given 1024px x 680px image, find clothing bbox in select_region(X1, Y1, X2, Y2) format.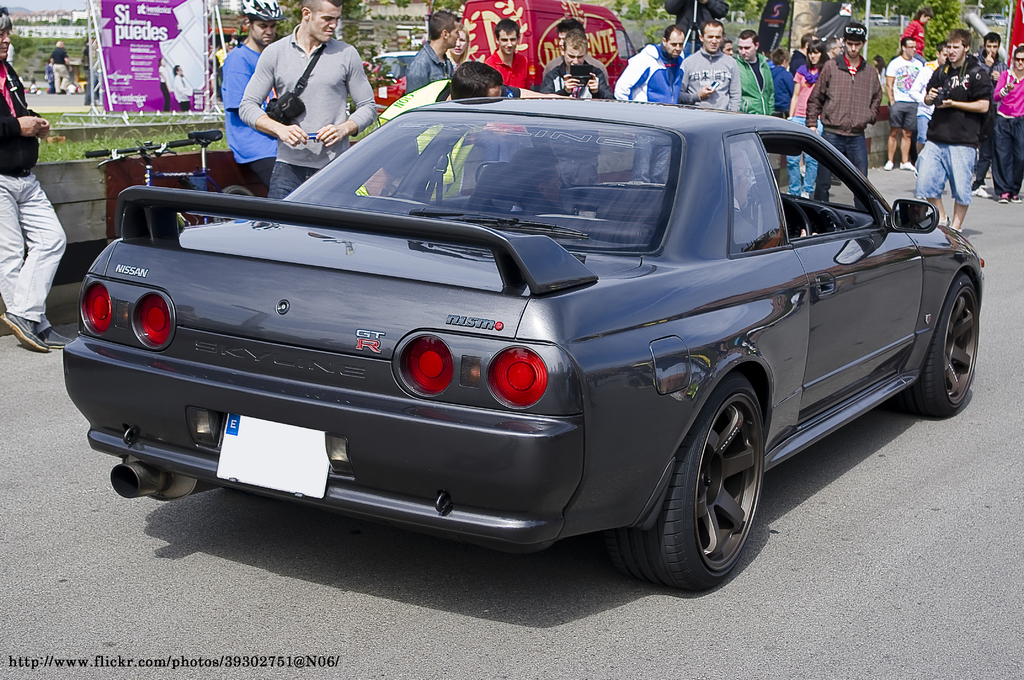
select_region(607, 44, 684, 179).
